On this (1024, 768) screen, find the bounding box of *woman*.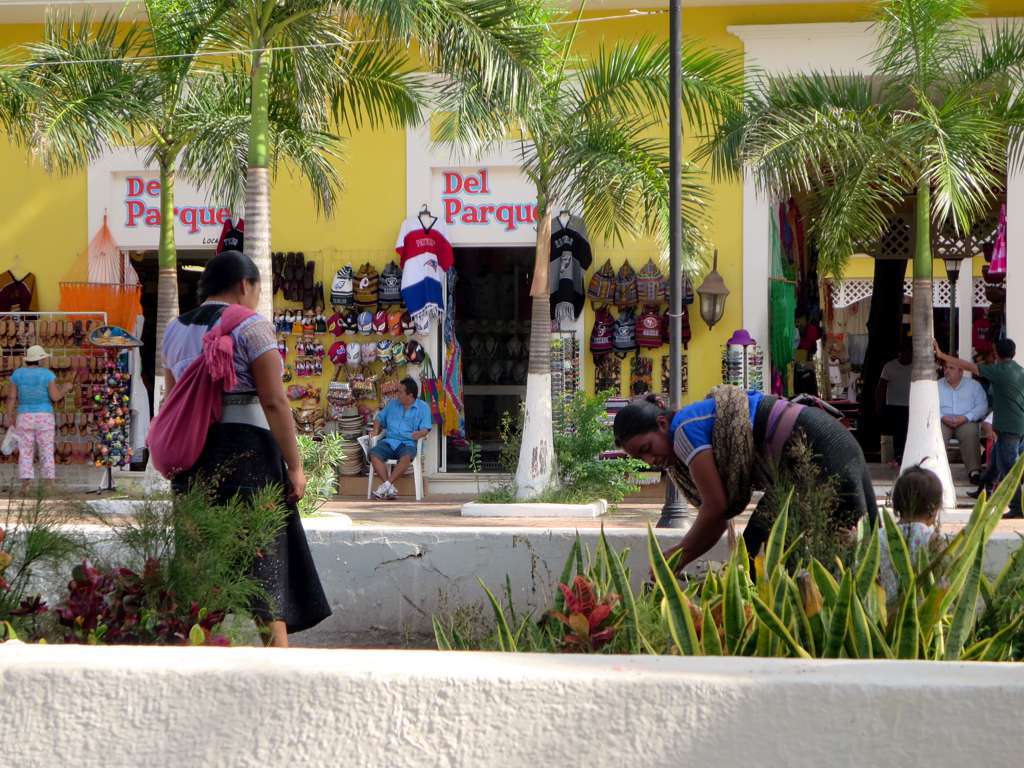
Bounding box: (161, 249, 332, 651).
